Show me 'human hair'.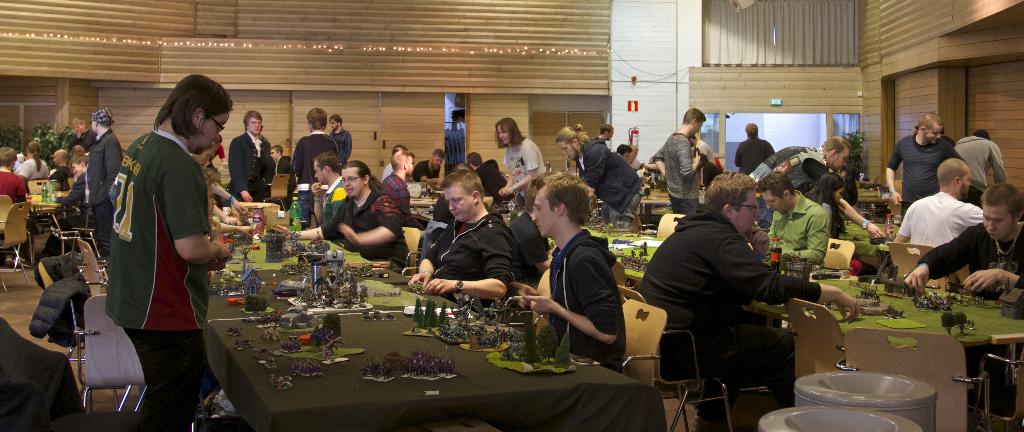
'human hair' is here: [72, 113, 86, 129].
